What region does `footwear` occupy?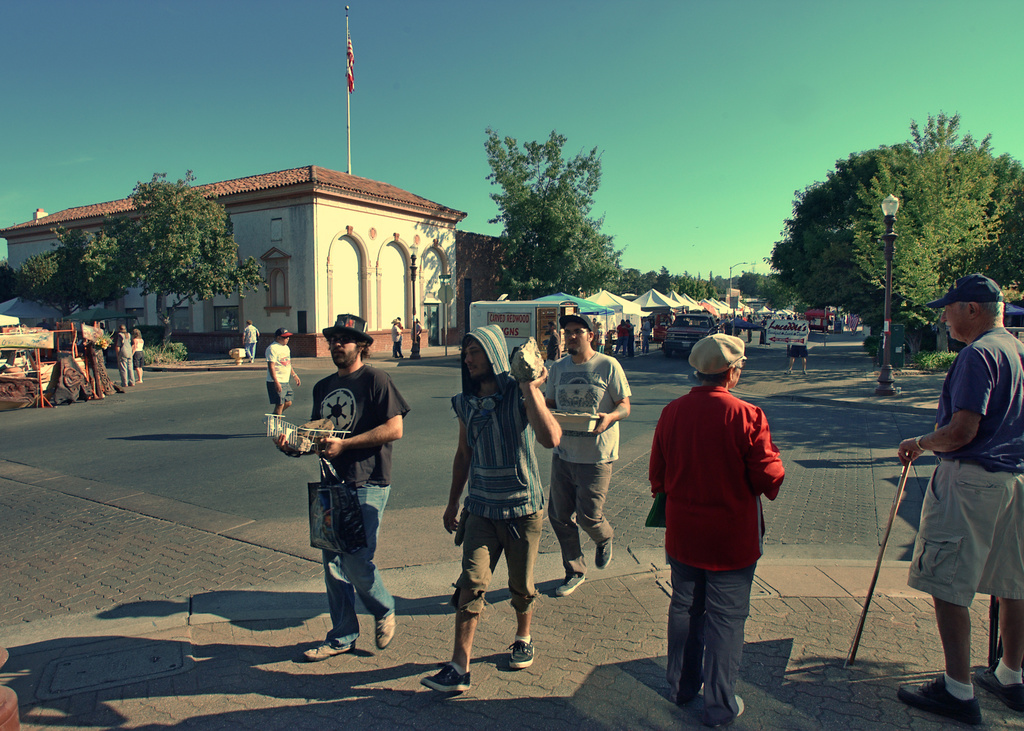
detection(419, 663, 473, 694).
